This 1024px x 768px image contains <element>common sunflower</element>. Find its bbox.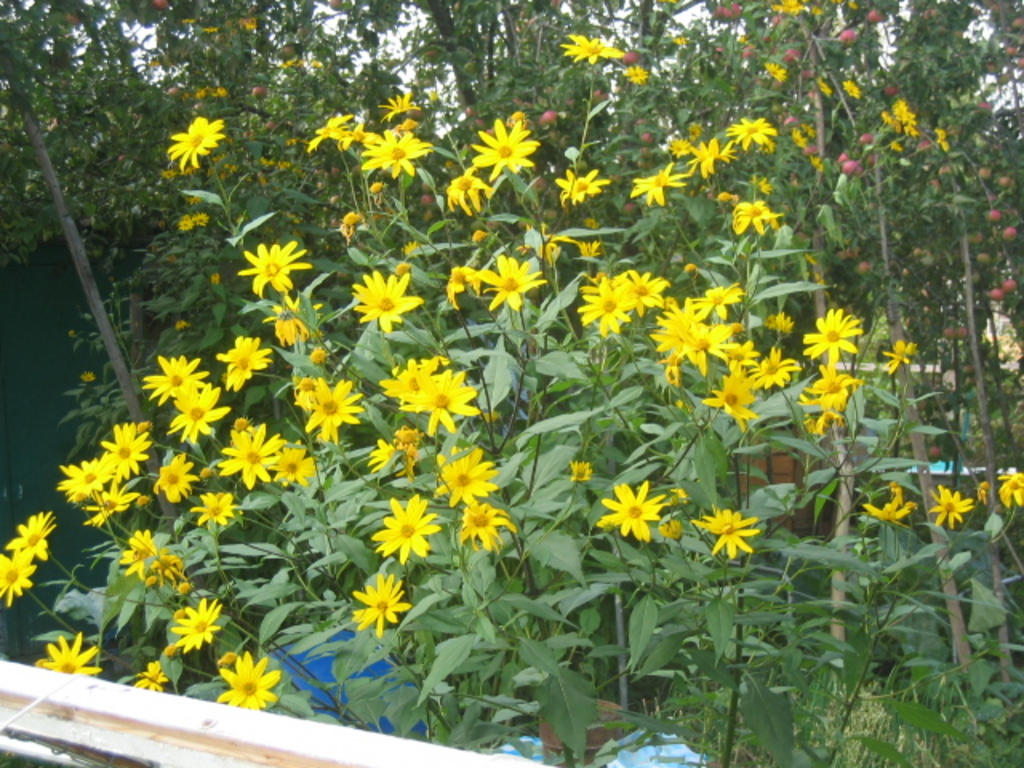
584:277:626:338.
